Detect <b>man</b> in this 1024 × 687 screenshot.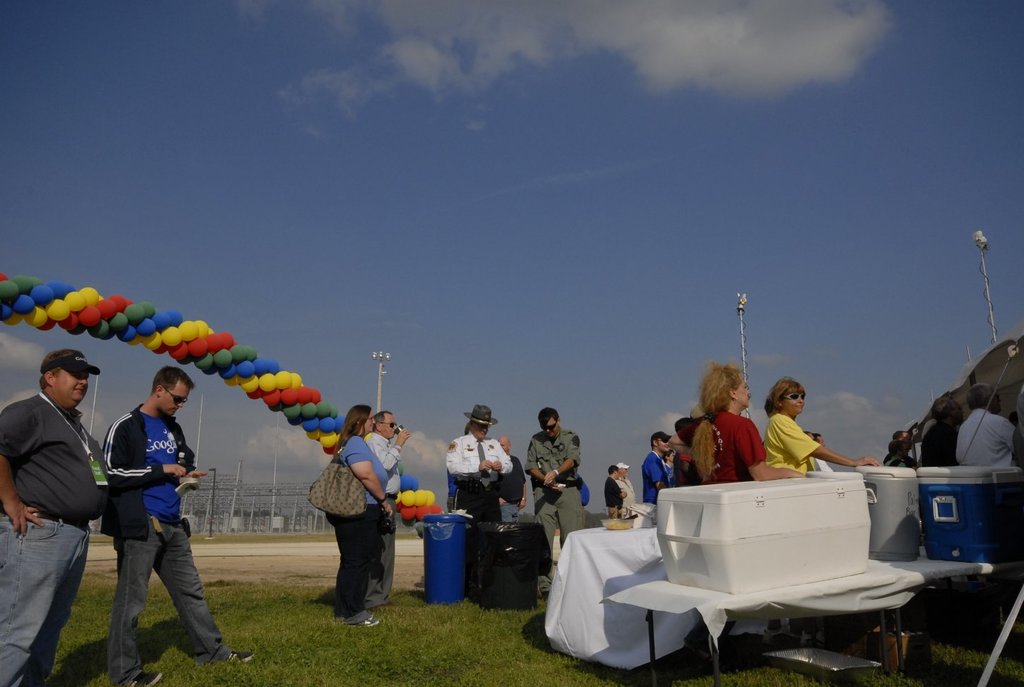
Detection: (520,402,589,602).
